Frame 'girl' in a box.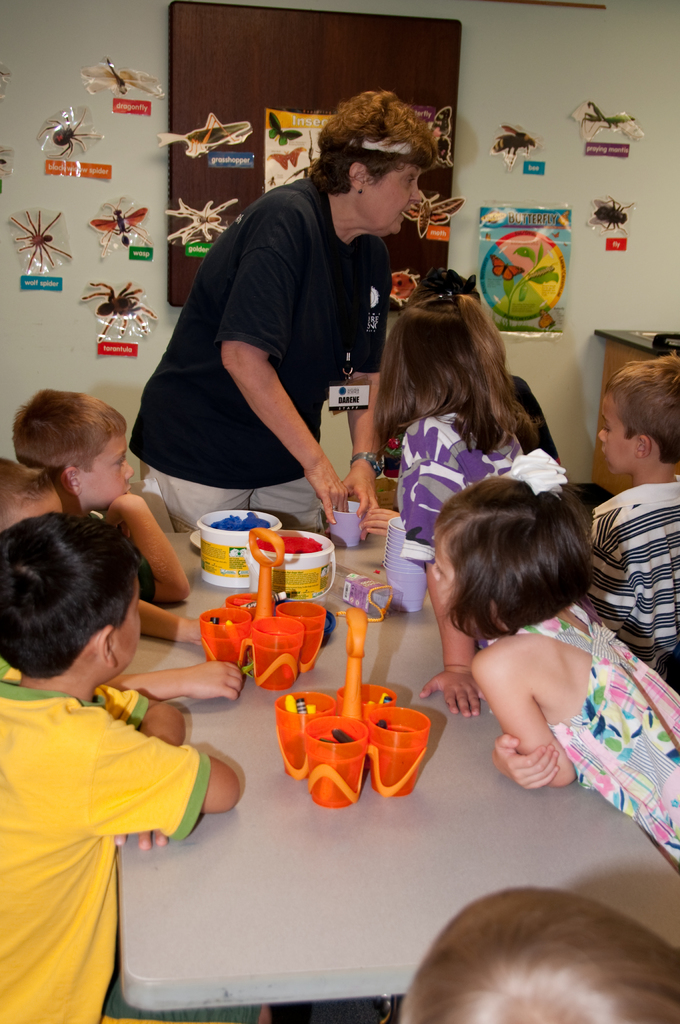
(376,293,535,568).
